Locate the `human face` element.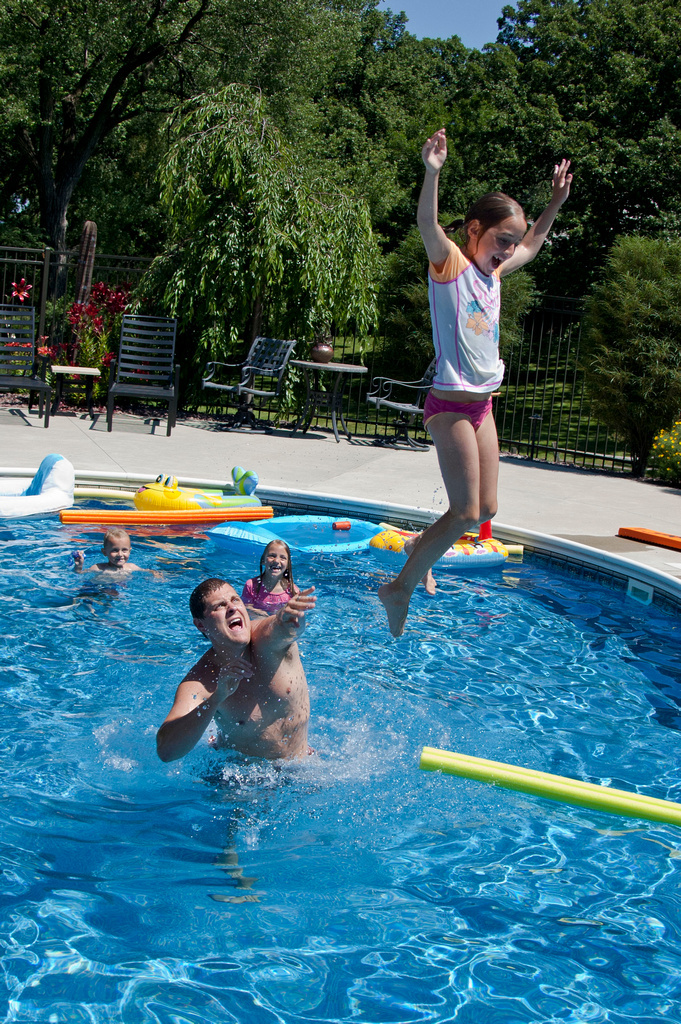
Element bbox: left=478, top=216, right=529, bottom=276.
